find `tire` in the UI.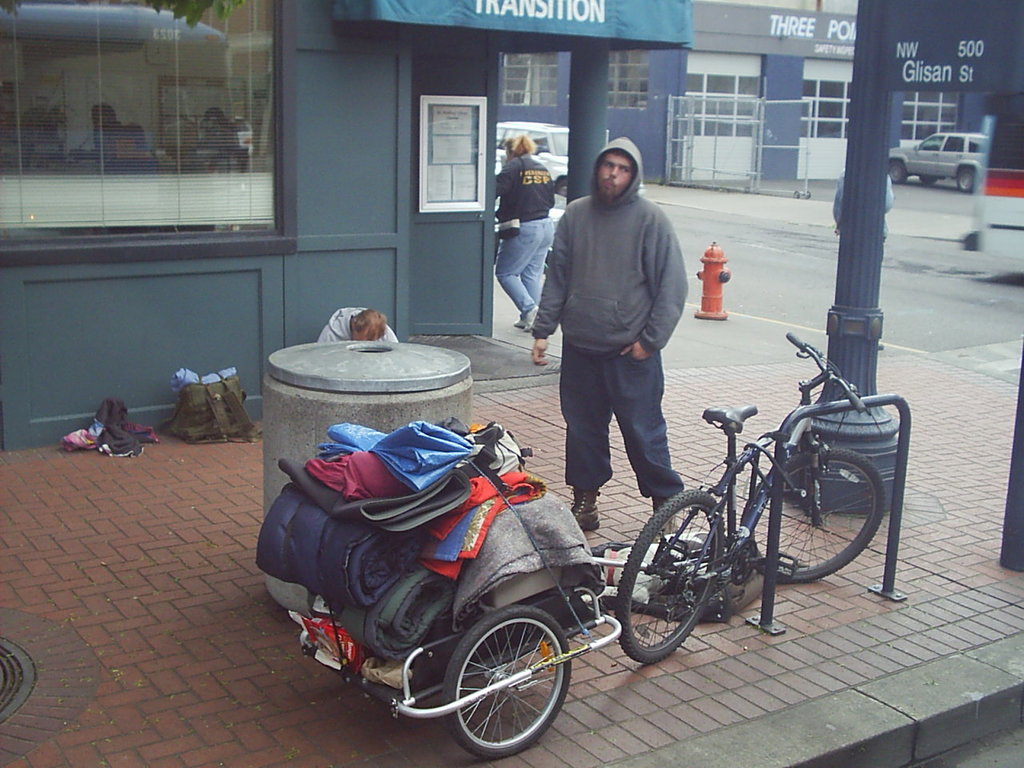
UI element at <bbox>889, 162, 909, 184</bbox>.
